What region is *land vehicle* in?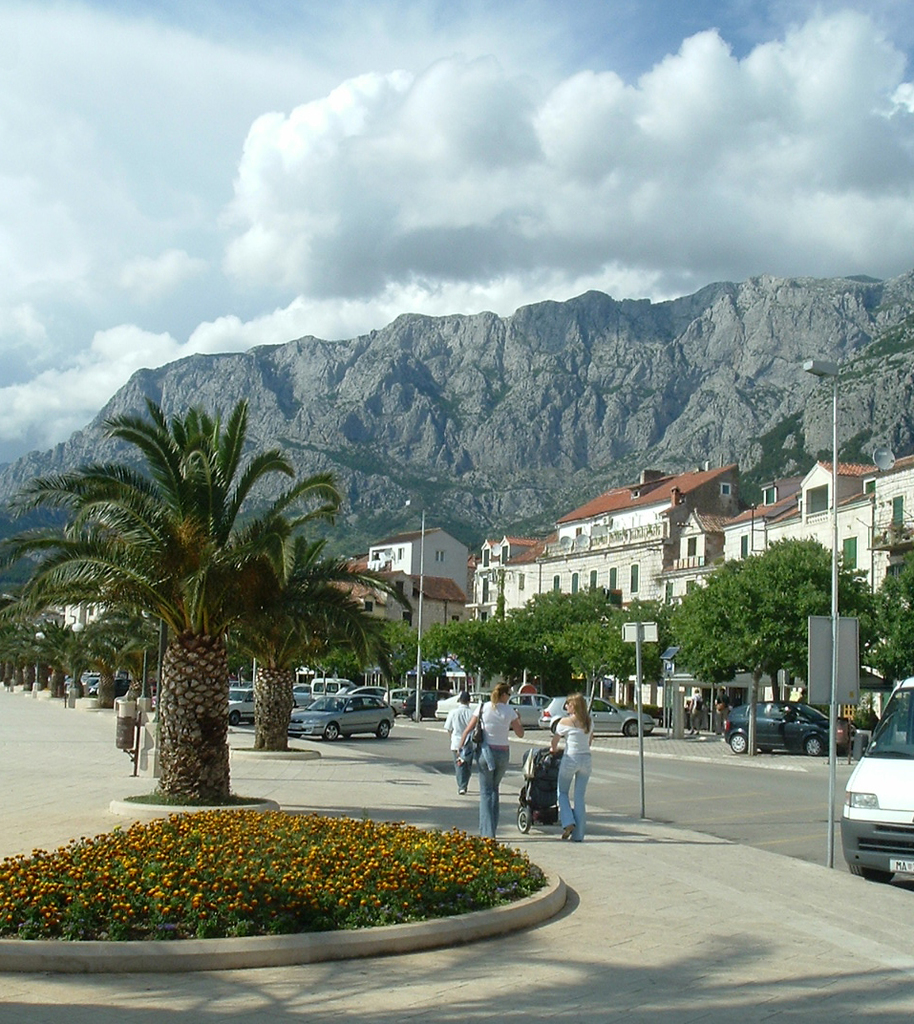
<region>545, 696, 651, 730</region>.
